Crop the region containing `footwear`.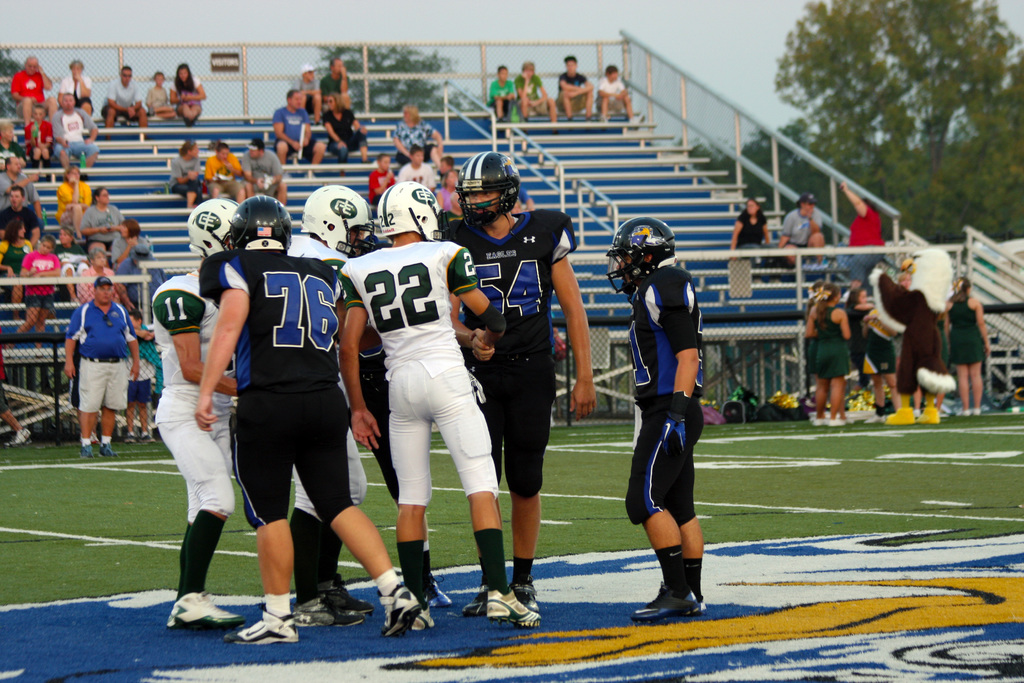
Crop region: x1=485 y1=586 x2=545 y2=628.
